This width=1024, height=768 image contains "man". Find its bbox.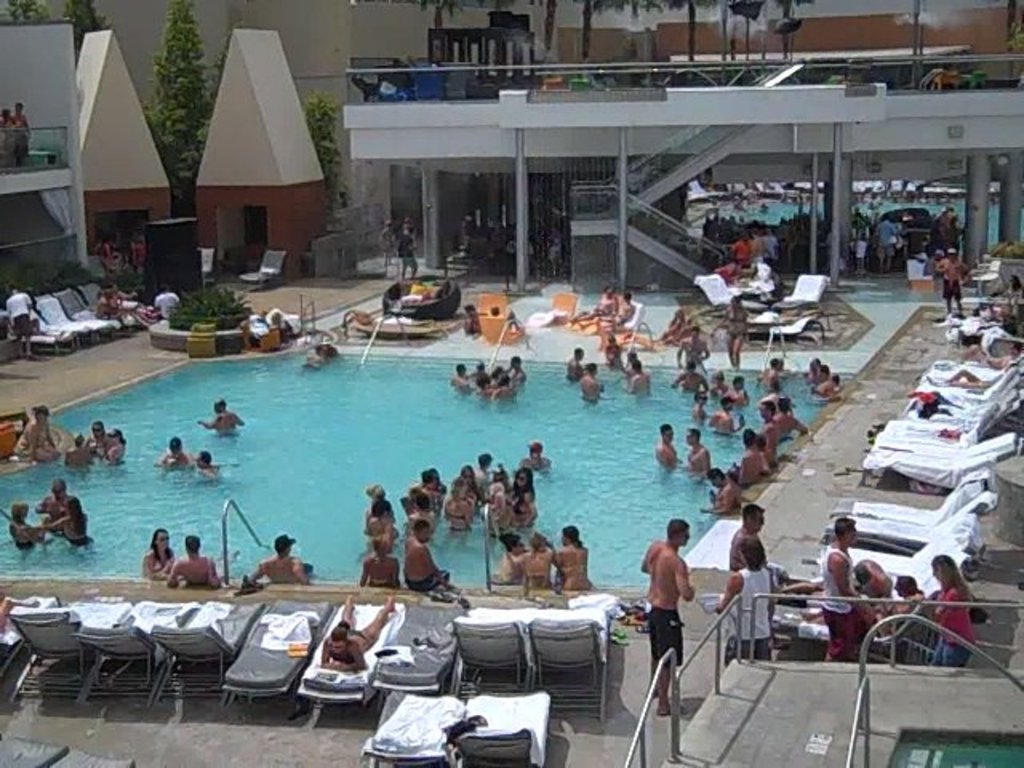
(707, 390, 734, 437).
